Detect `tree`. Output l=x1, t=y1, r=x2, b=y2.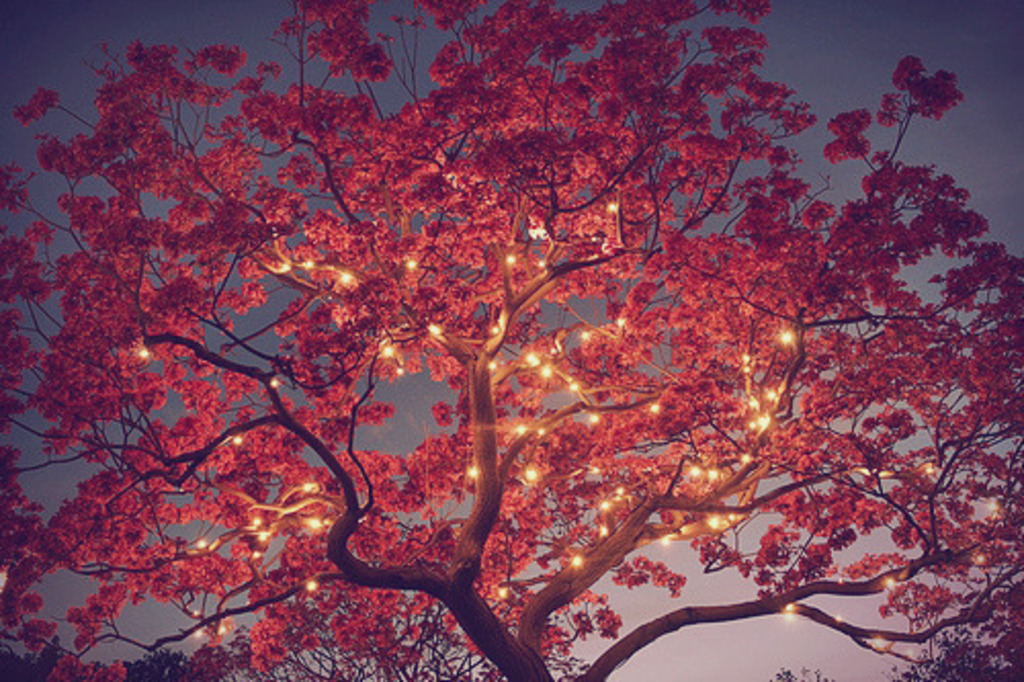
l=0, t=0, r=1022, b=680.
